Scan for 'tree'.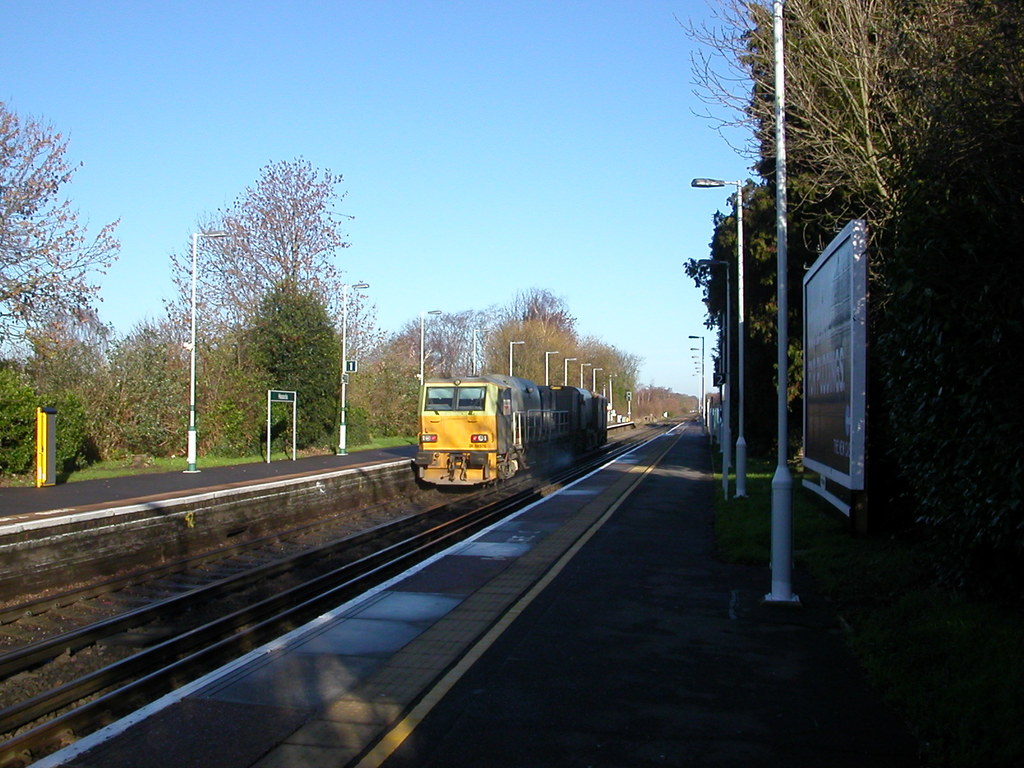
Scan result: [0, 355, 47, 479].
